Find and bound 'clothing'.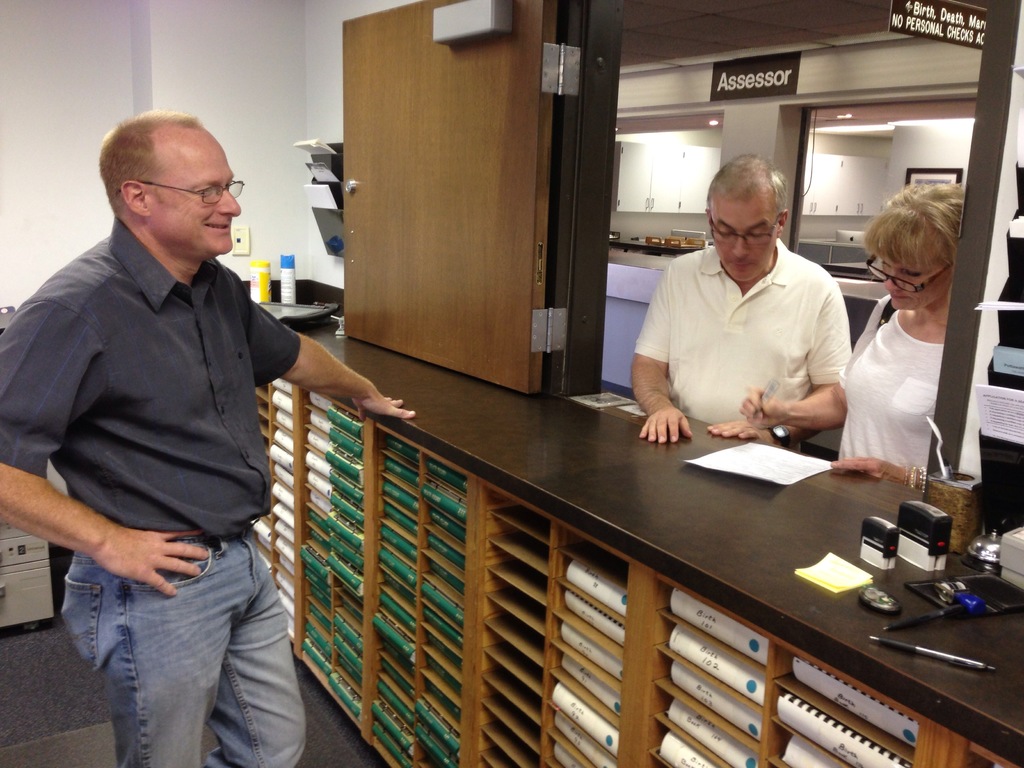
Bound: {"left": 0, "top": 216, "right": 301, "bottom": 767}.
